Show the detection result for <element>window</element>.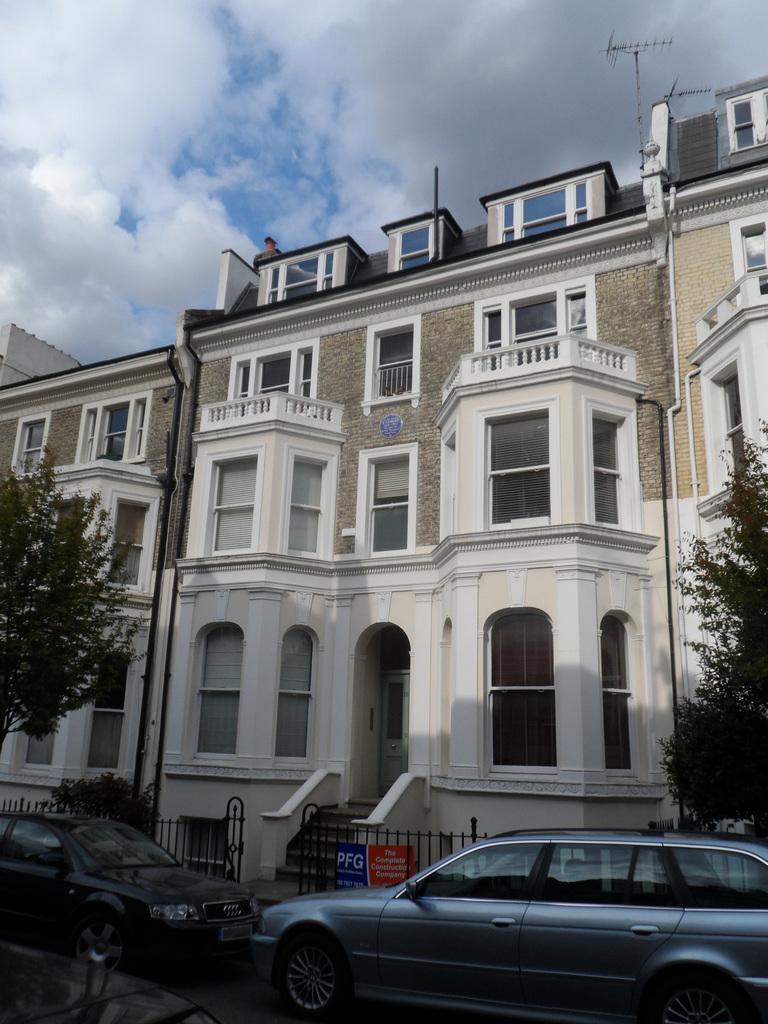
left=583, top=399, right=637, bottom=535.
